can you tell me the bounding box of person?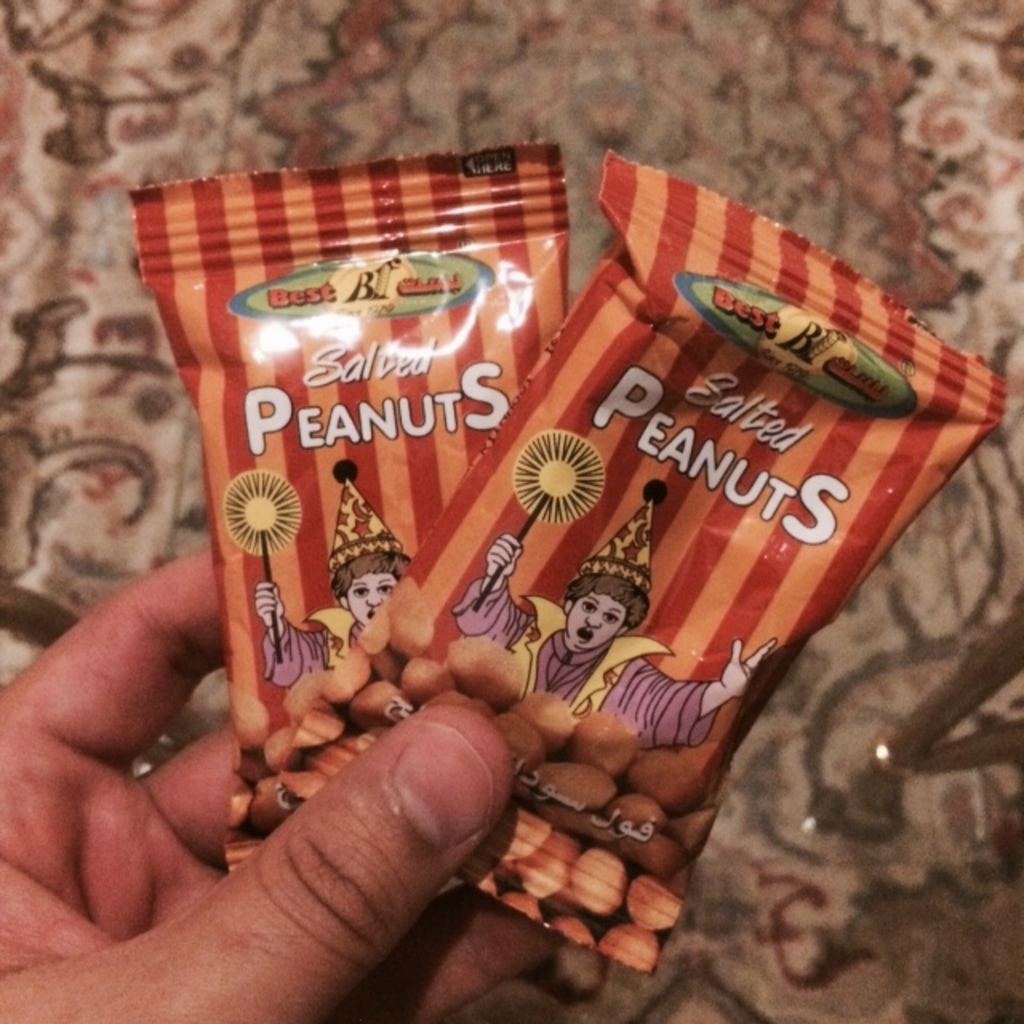
Rect(448, 477, 774, 754).
